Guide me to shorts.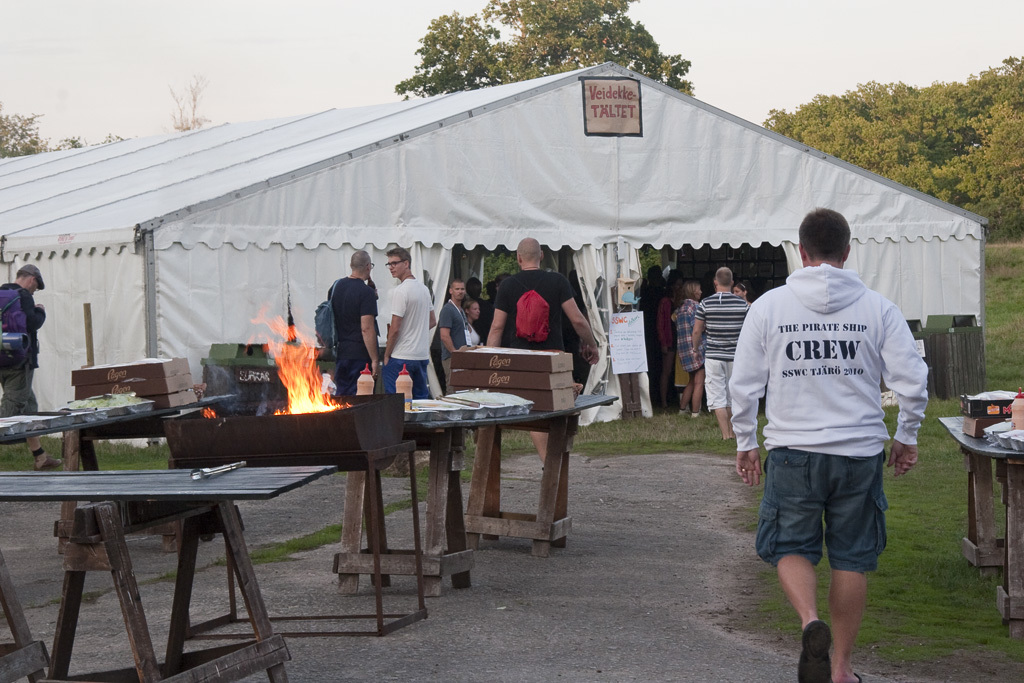
Guidance: [left=704, top=353, right=731, bottom=411].
